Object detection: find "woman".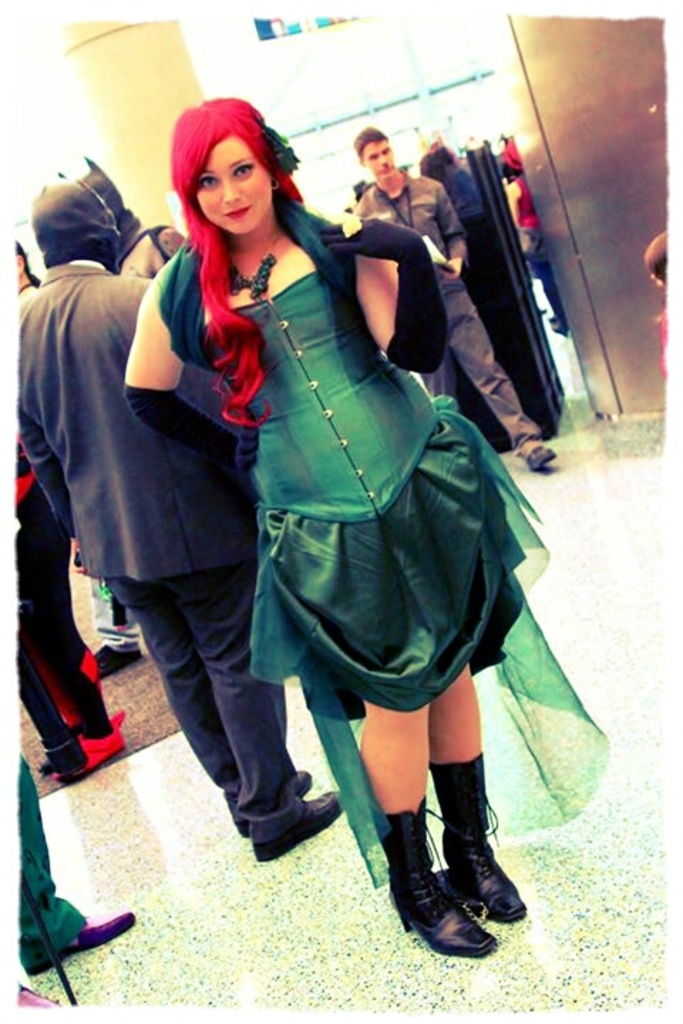
box(83, 84, 549, 895).
